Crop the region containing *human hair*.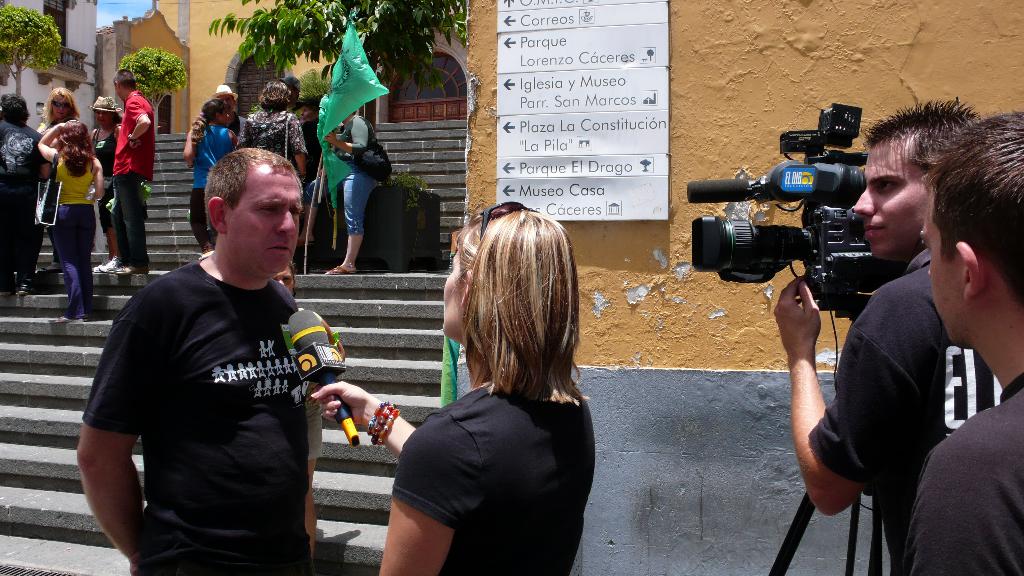
Crop region: x1=0, y1=90, x2=30, y2=127.
